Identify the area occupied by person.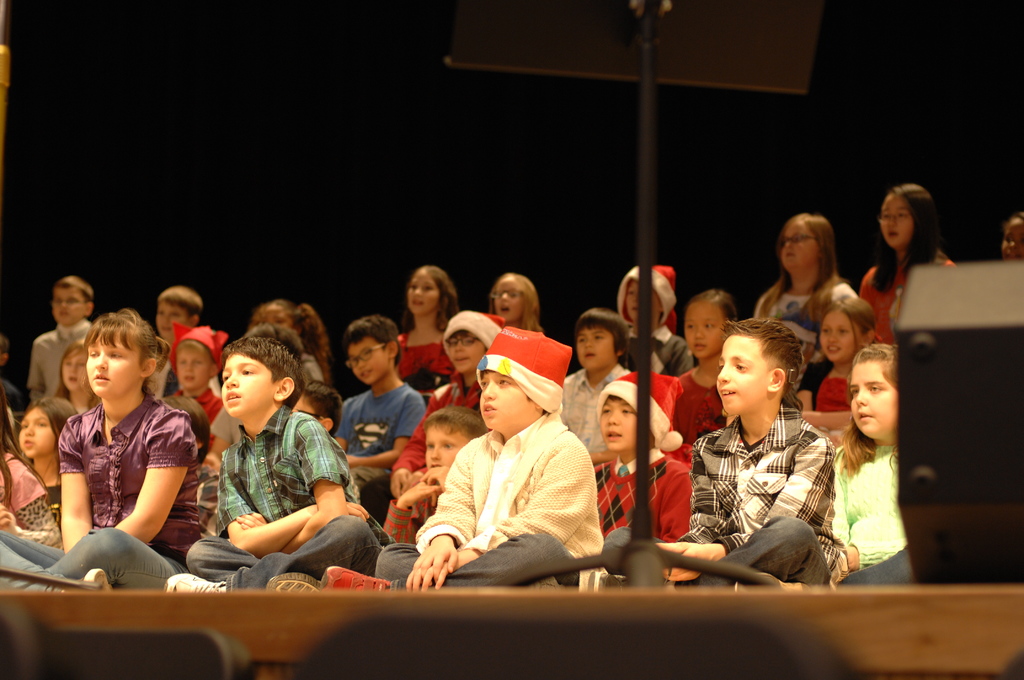
Area: [382, 401, 488, 538].
